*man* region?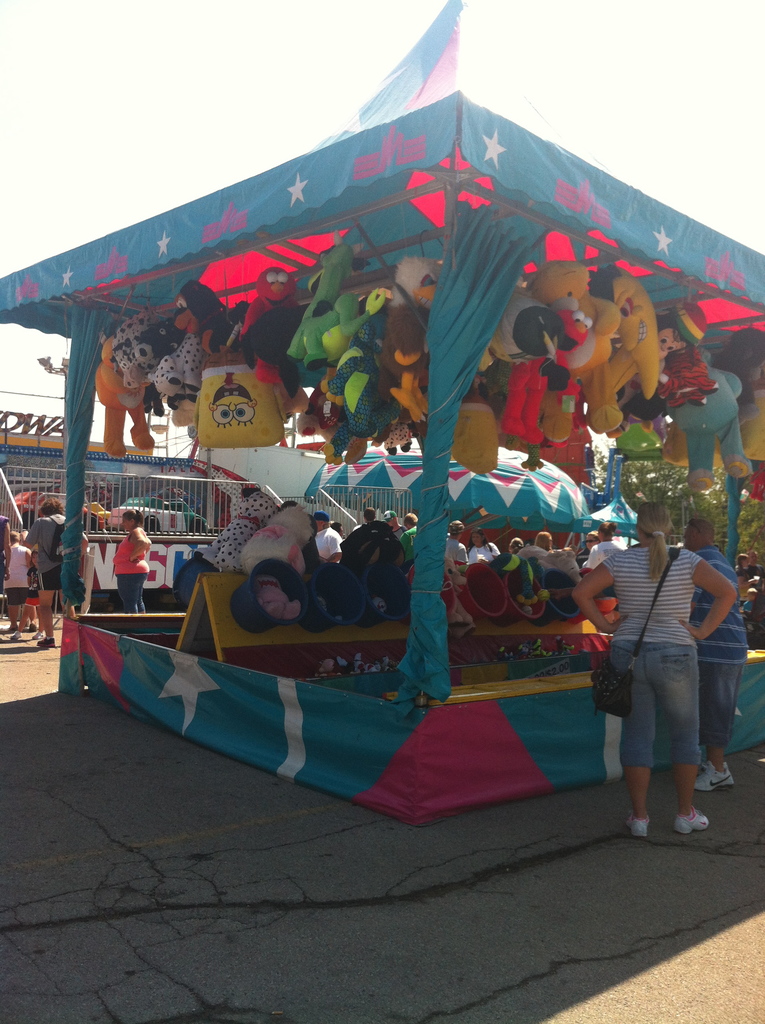
(677, 509, 752, 778)
